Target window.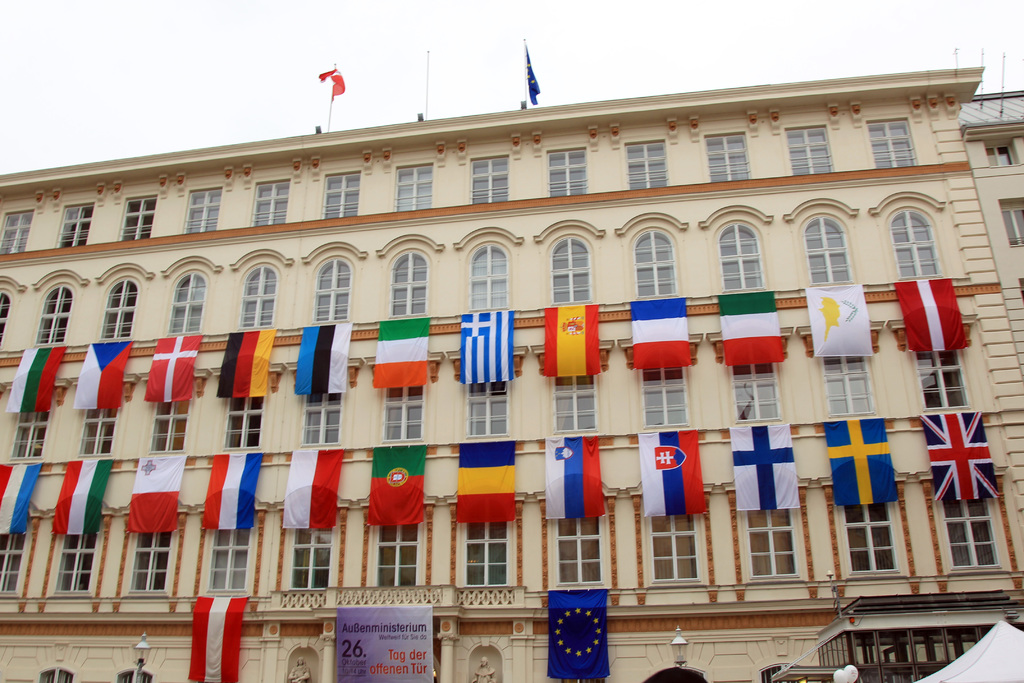
Target region: <region>536, 506, 602, 582</region>.
